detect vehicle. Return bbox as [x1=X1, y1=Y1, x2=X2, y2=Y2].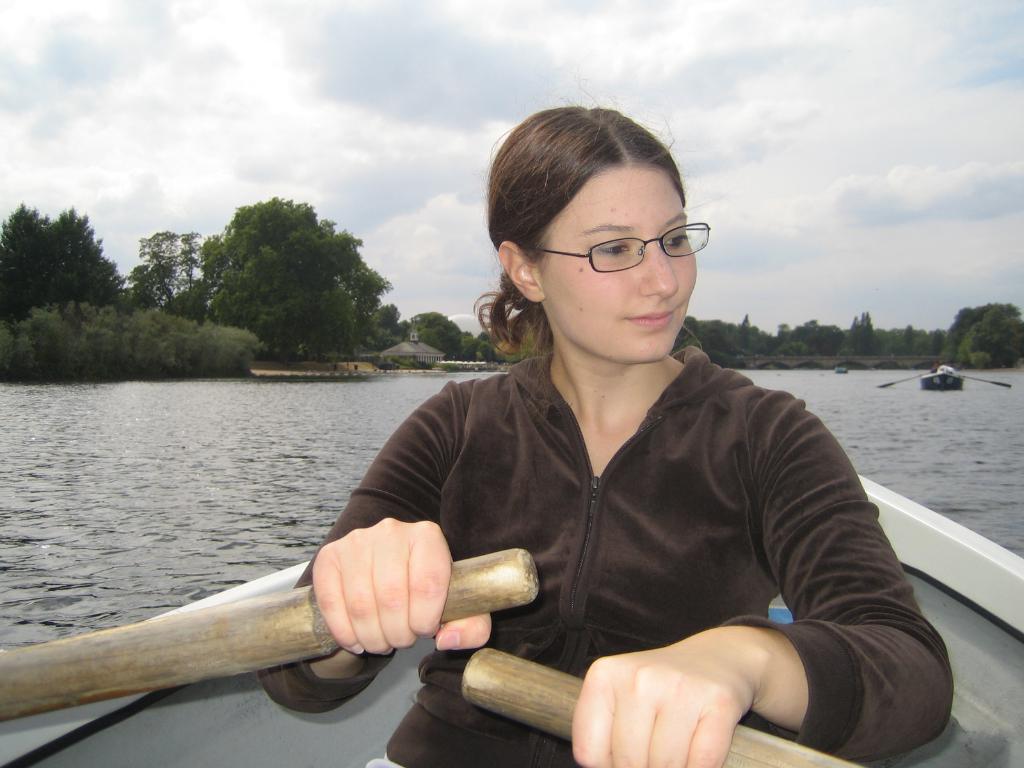
[x1=919, y1=369, x2=964, y2=390].
